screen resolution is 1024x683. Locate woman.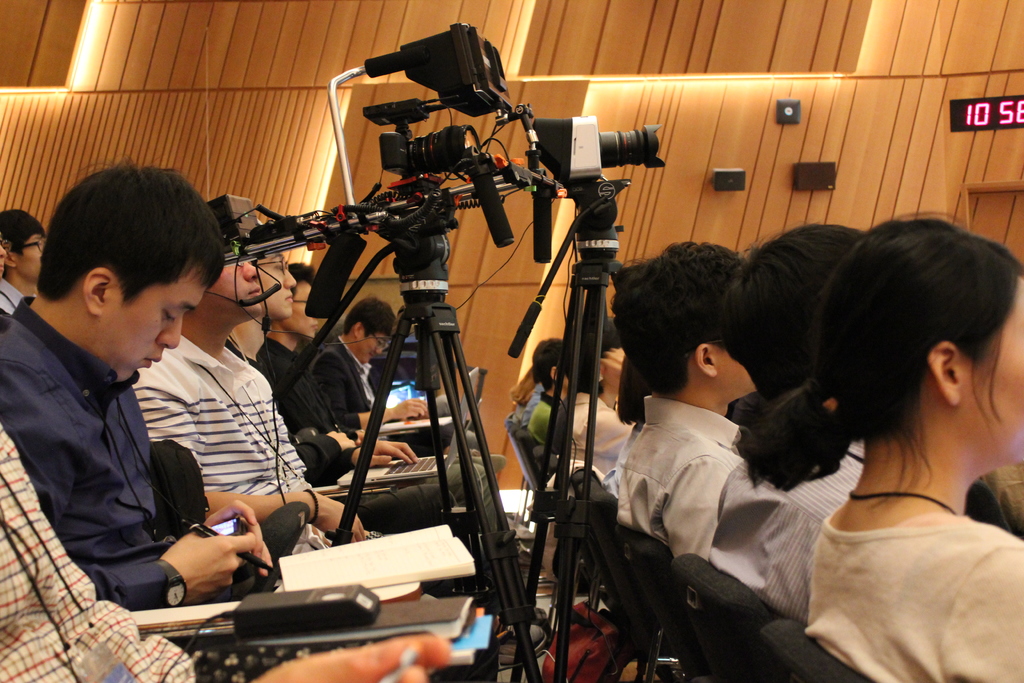
(left=747, top=220, right=1023, bottom=678).
